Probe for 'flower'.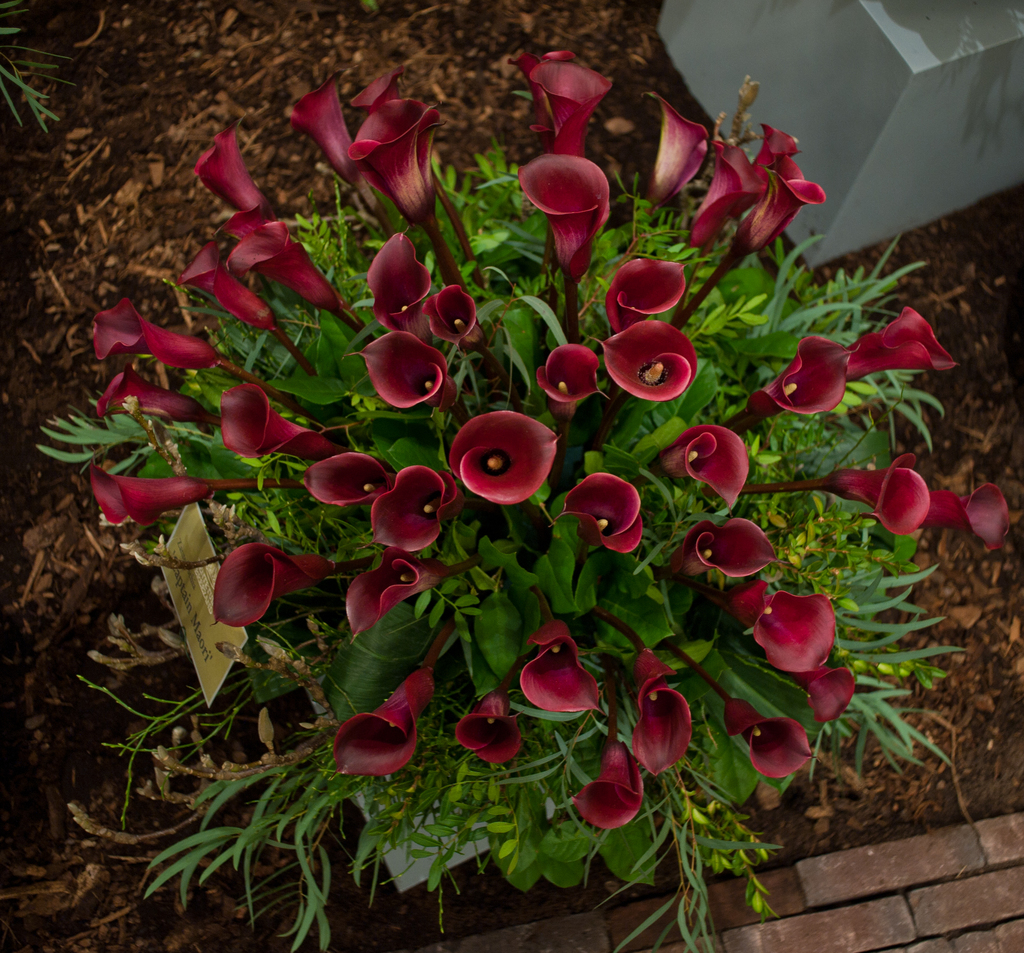
Probe result: box=[739, 581, 853, 688].
